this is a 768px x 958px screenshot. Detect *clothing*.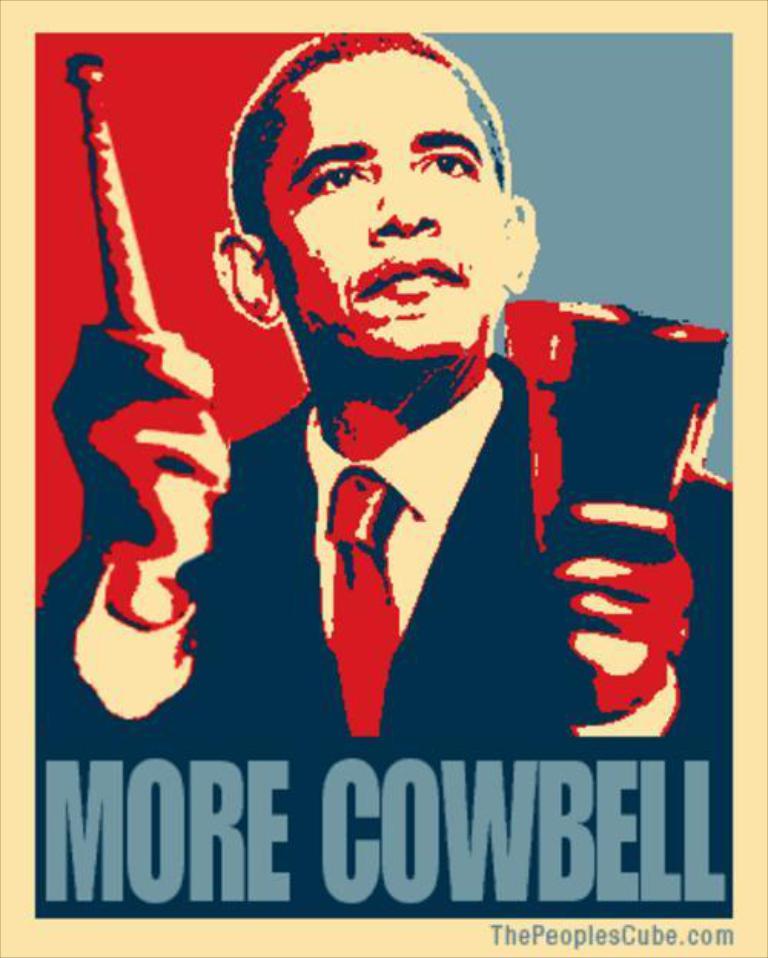
BBox(34, 388, 731, 915).
